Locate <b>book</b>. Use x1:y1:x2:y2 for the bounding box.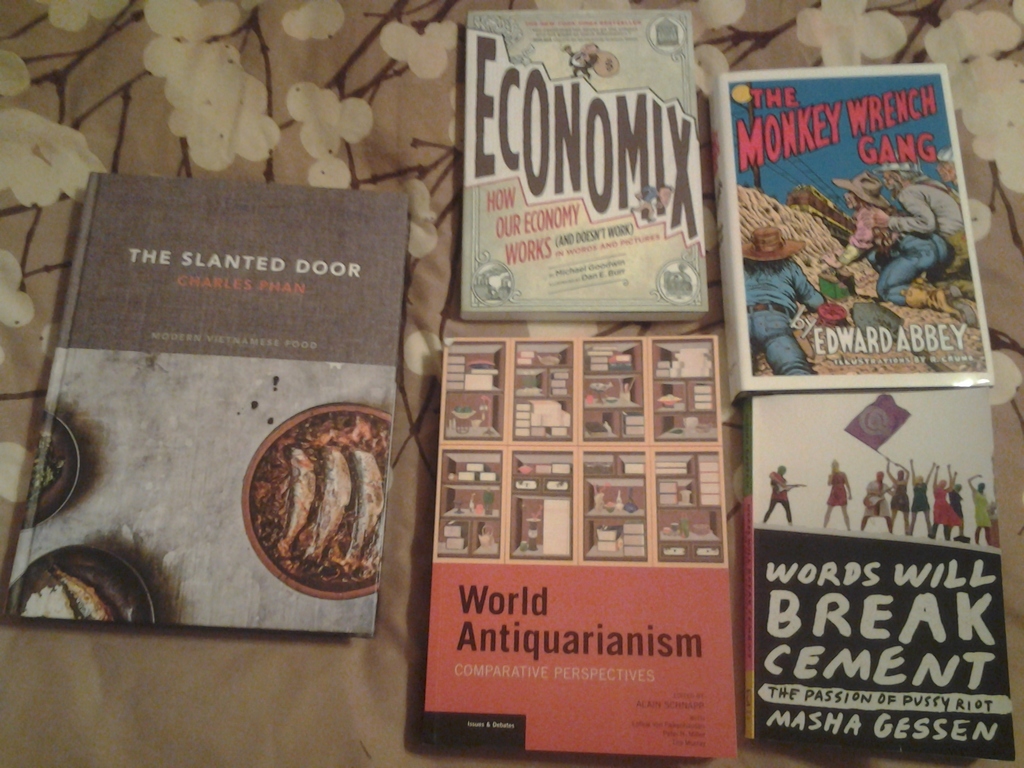
749:383:1016:758.
